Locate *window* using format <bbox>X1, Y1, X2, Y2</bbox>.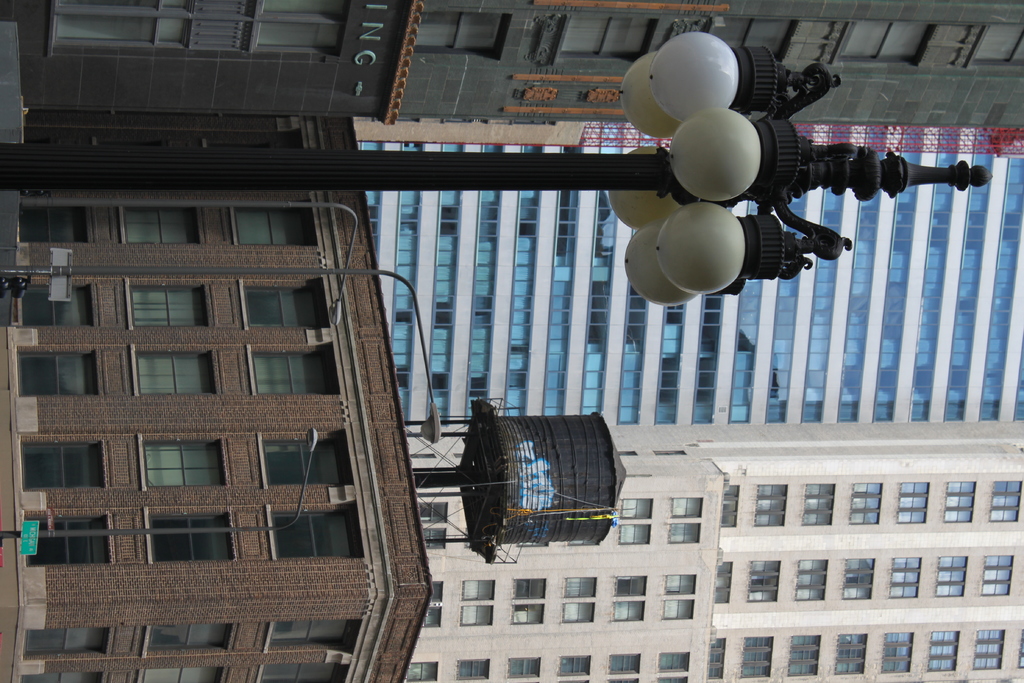
<bbox>844, 558, 874, 598</bbox>.
